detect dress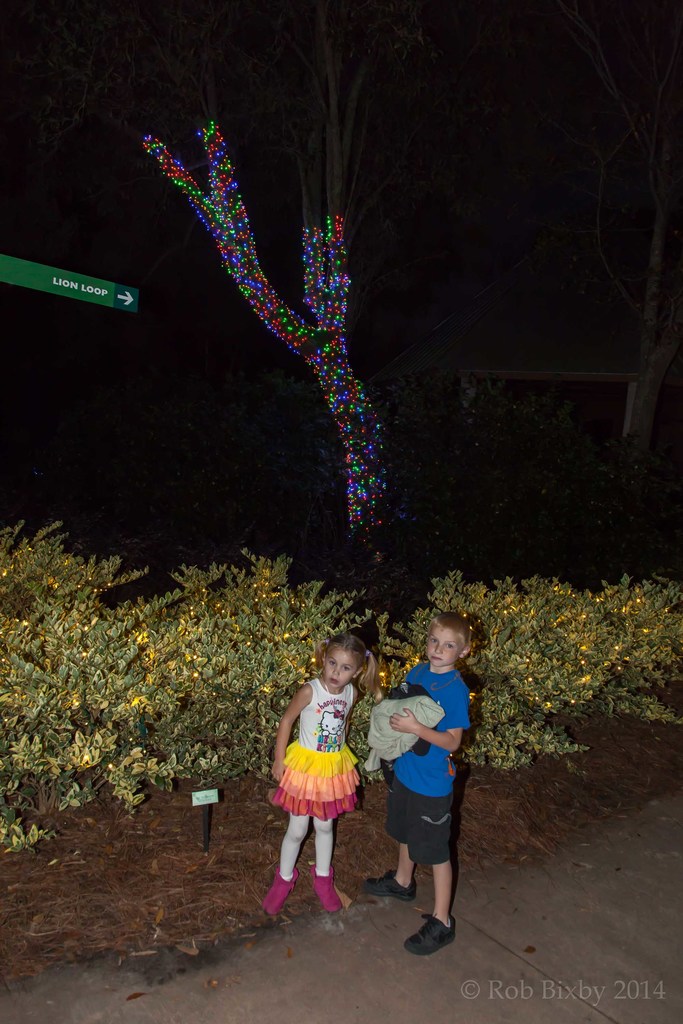
x1=267, y1=674, x2=360, y2=819
